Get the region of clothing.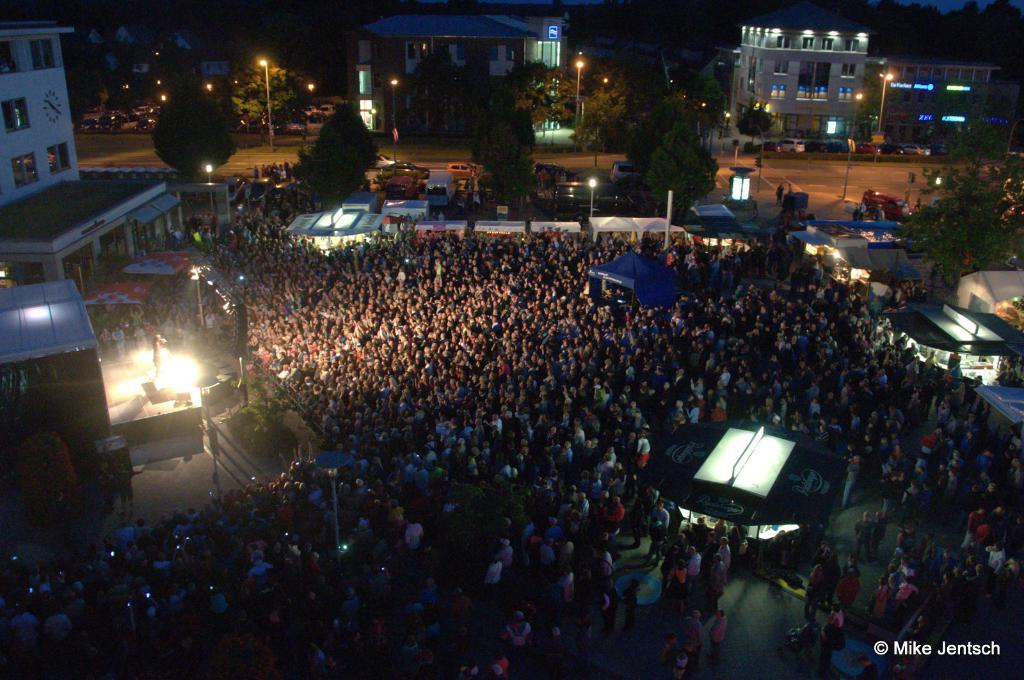
(735,383,746,389).
